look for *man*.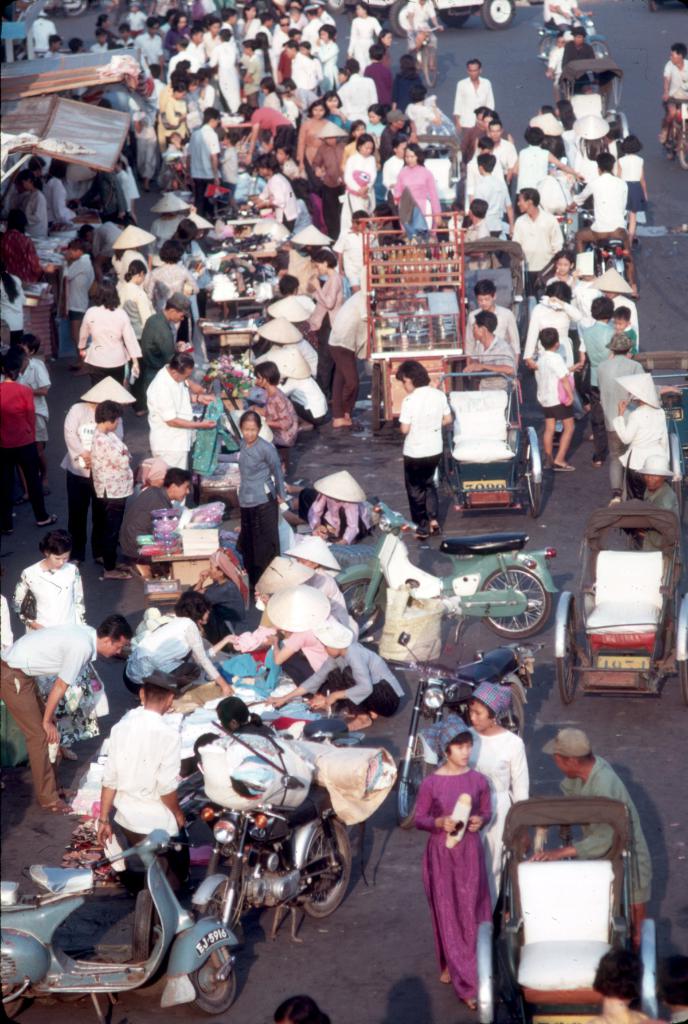
Found: (left=455, top=54, right=508, bottom=154).
